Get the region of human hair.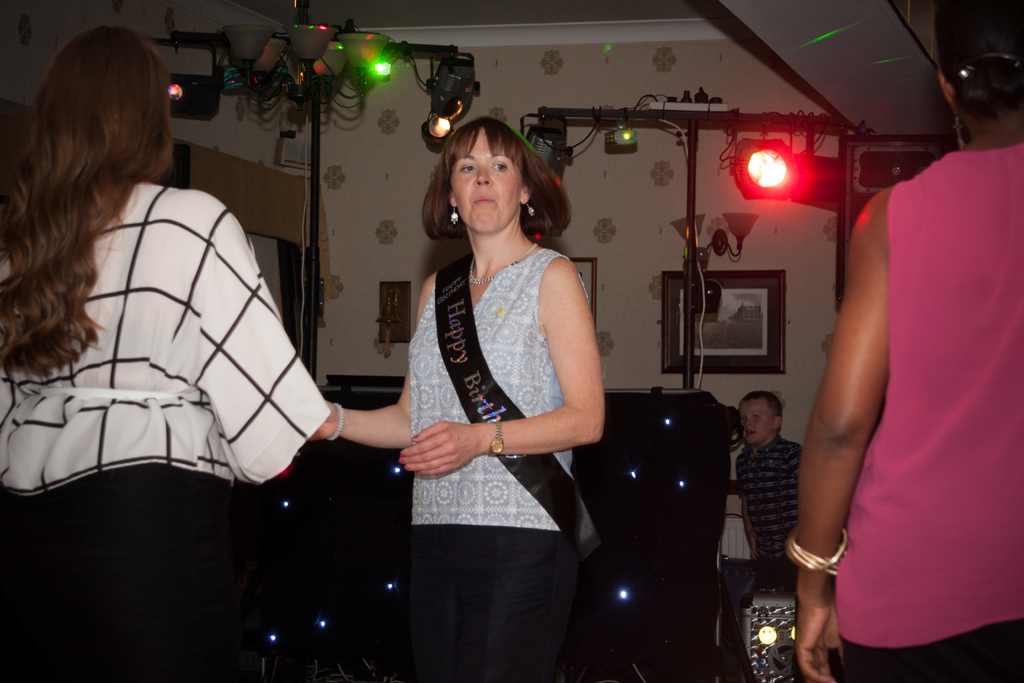
428 115 557 249.
